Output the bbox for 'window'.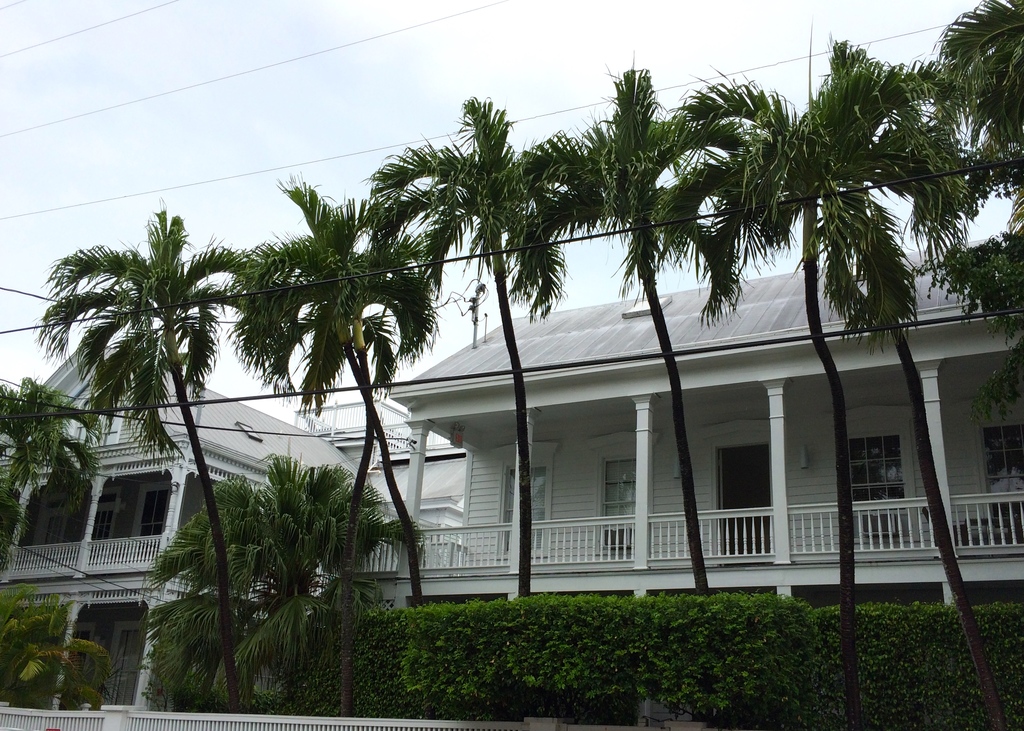
(x1=68, y1=621, x2=93, y2=670).
